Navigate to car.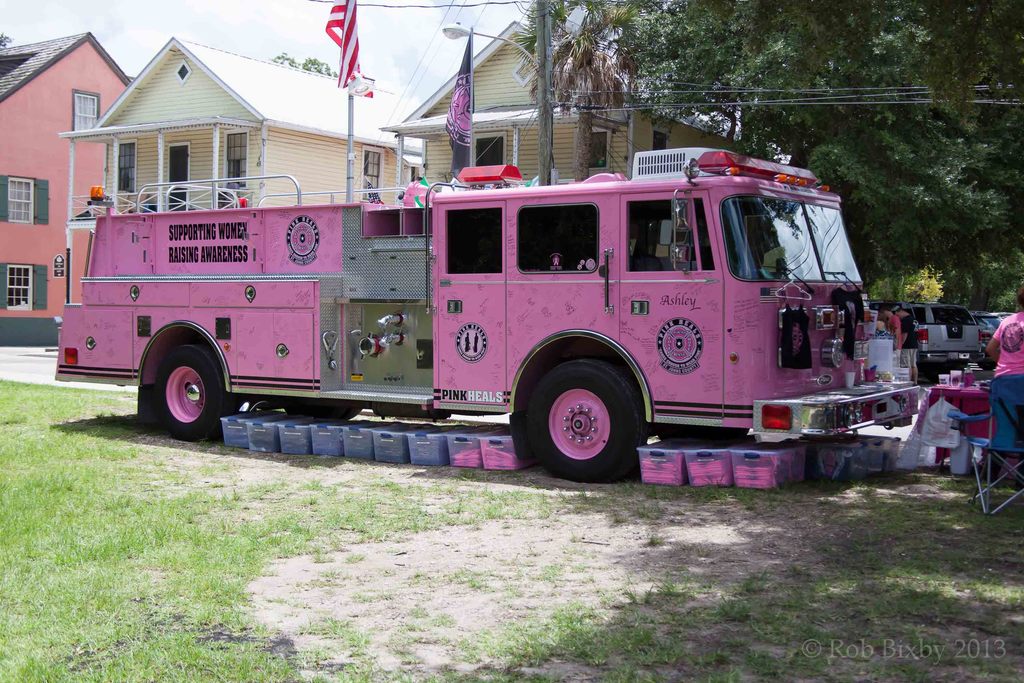
Navigation target: bbox=(970, 311, 1002, 371).
